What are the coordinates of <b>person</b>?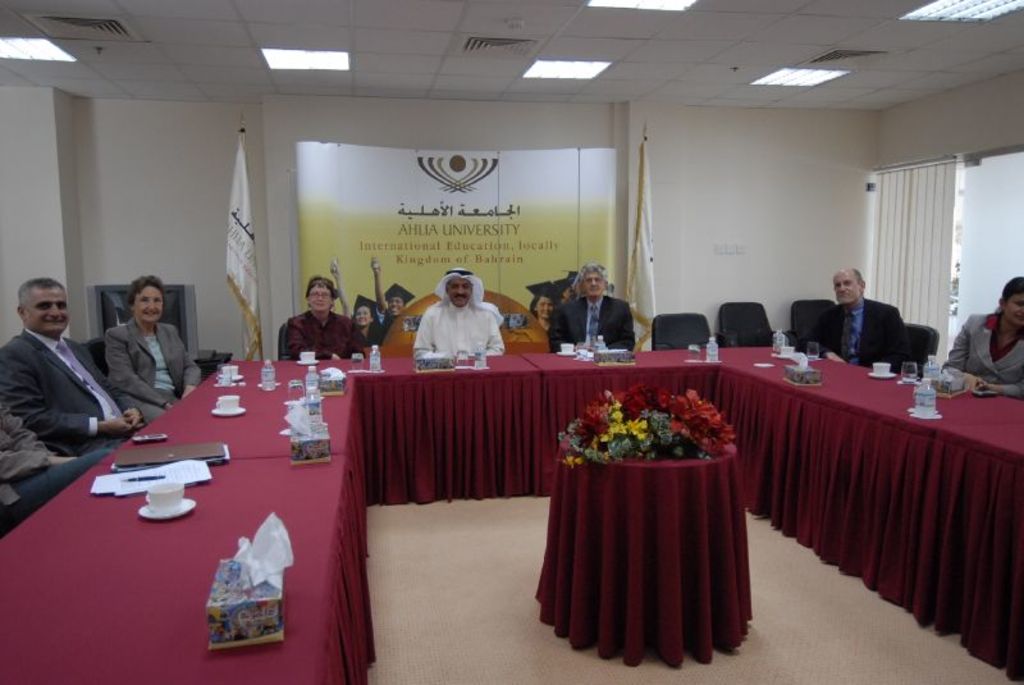
(559,283,572,298).
